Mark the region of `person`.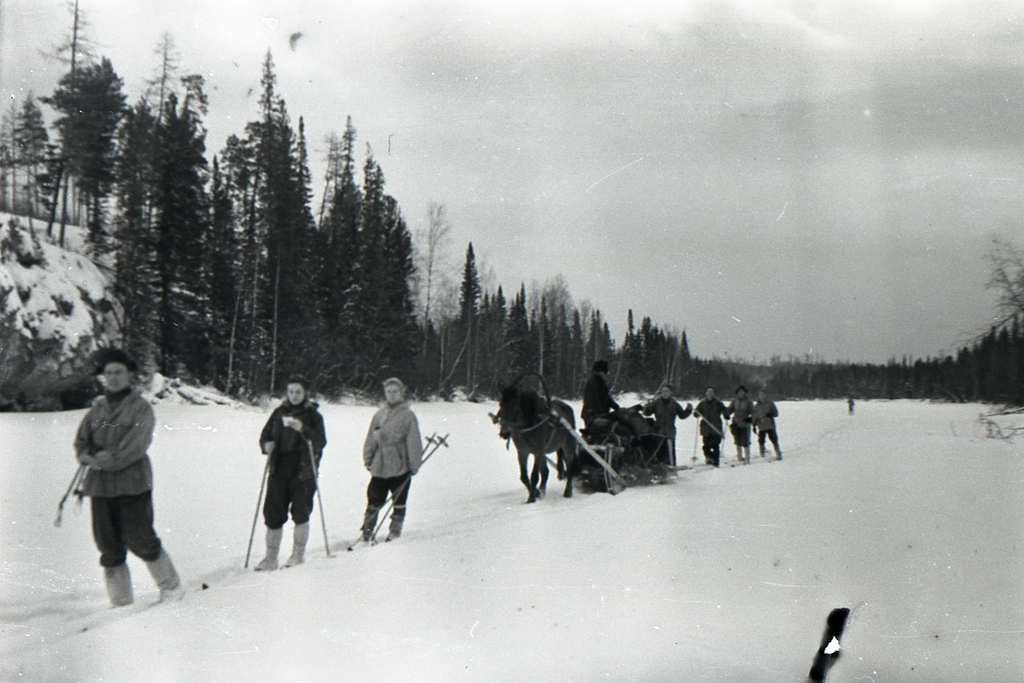
Region: pyautogui.locateOnScreen(733, 386, 752, 457).
